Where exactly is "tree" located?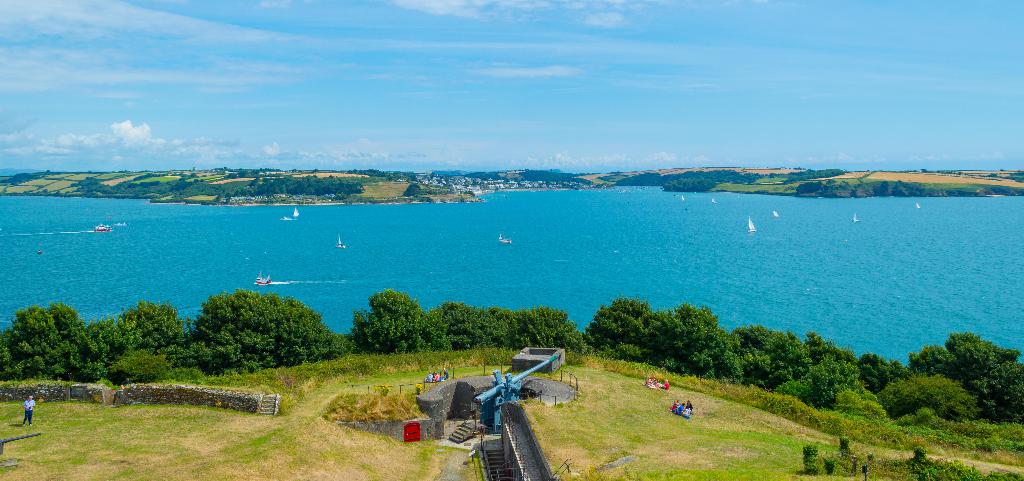
Its bounding box is [44,169,51,174].
